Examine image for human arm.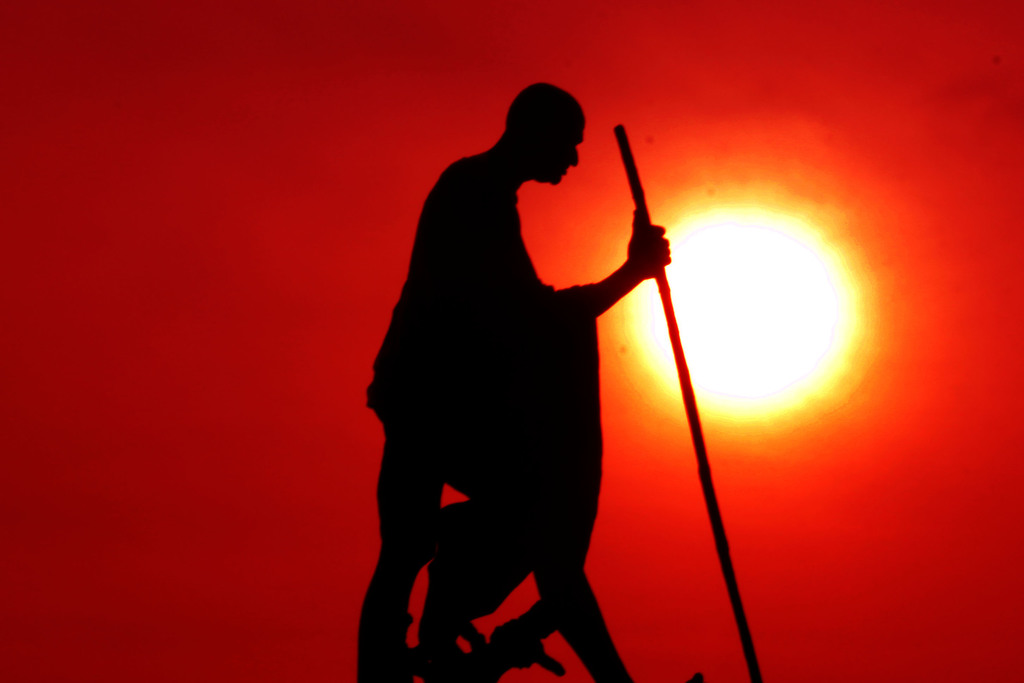
Examination result: (575,204,676,323).
